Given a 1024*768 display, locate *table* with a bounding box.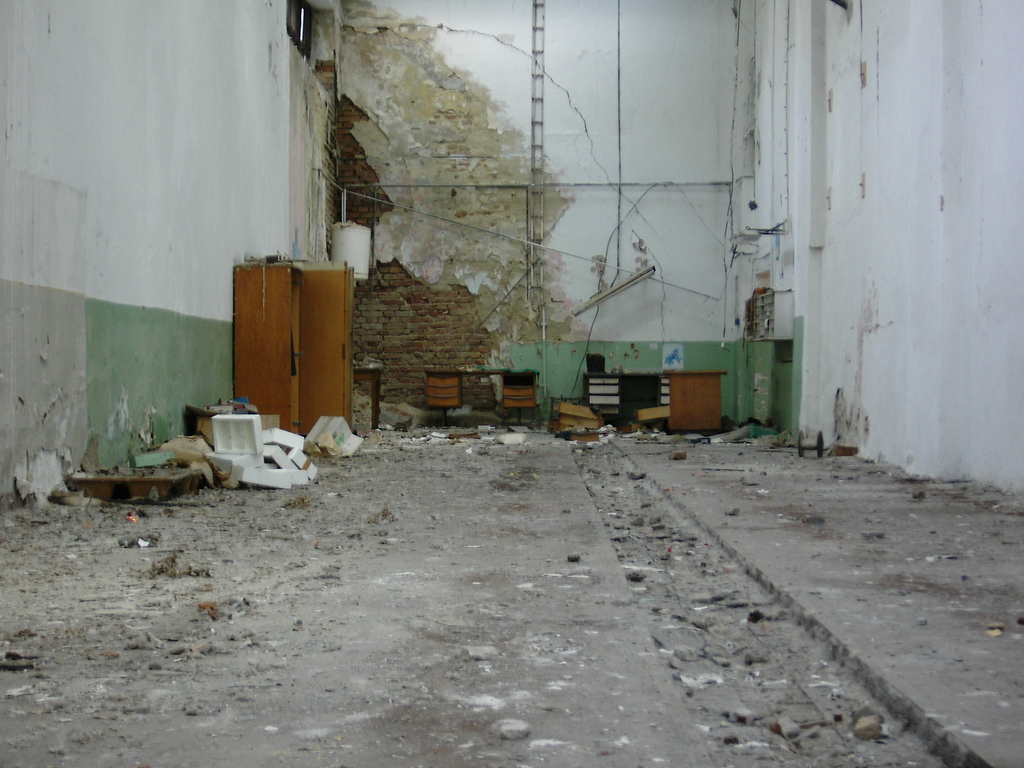
Located: {"x1": 586, "y1": 371, "x2": 671, "y2": 422}.
